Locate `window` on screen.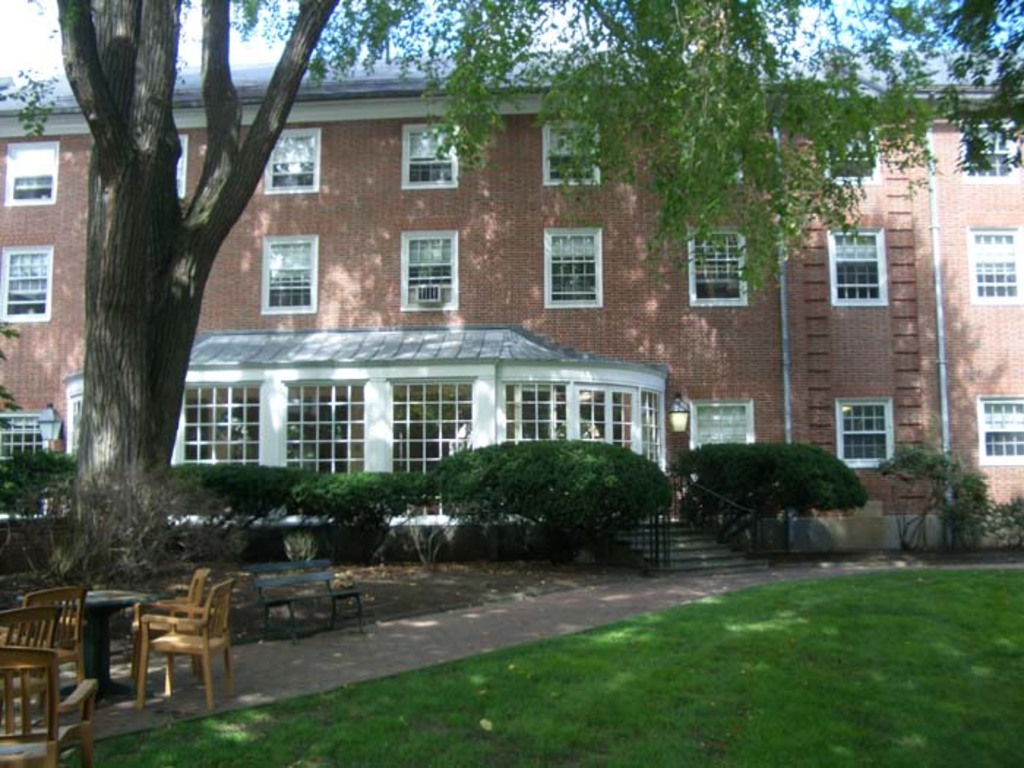
On screen at (x1=4, y1=140, x2=59, y2=205).
